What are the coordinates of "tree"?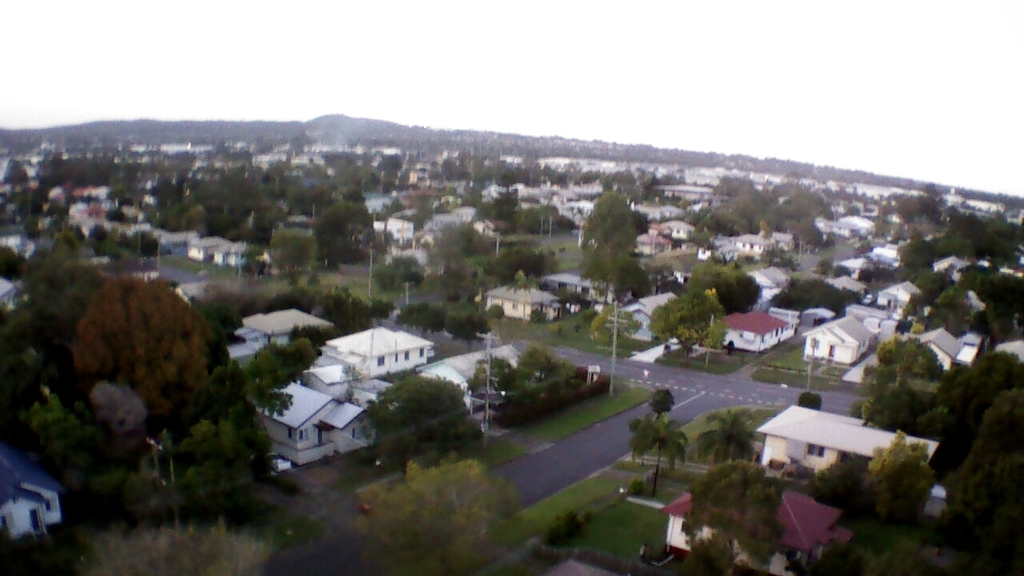
[left=78, top=520, right=278, bottom=575].
